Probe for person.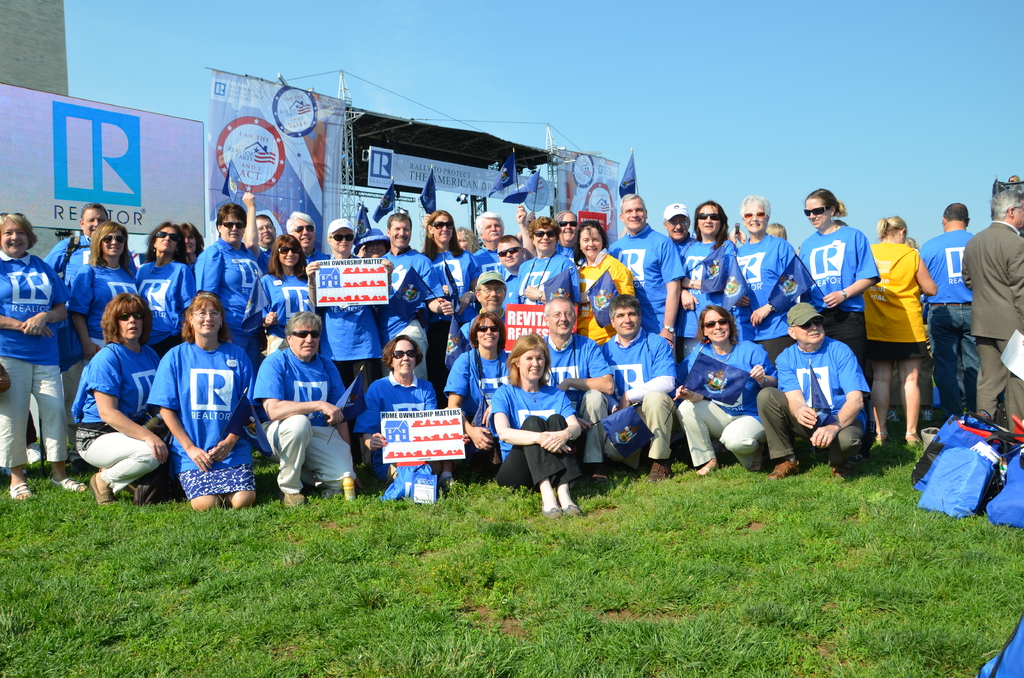
Probe result: 63/295/168/504.
